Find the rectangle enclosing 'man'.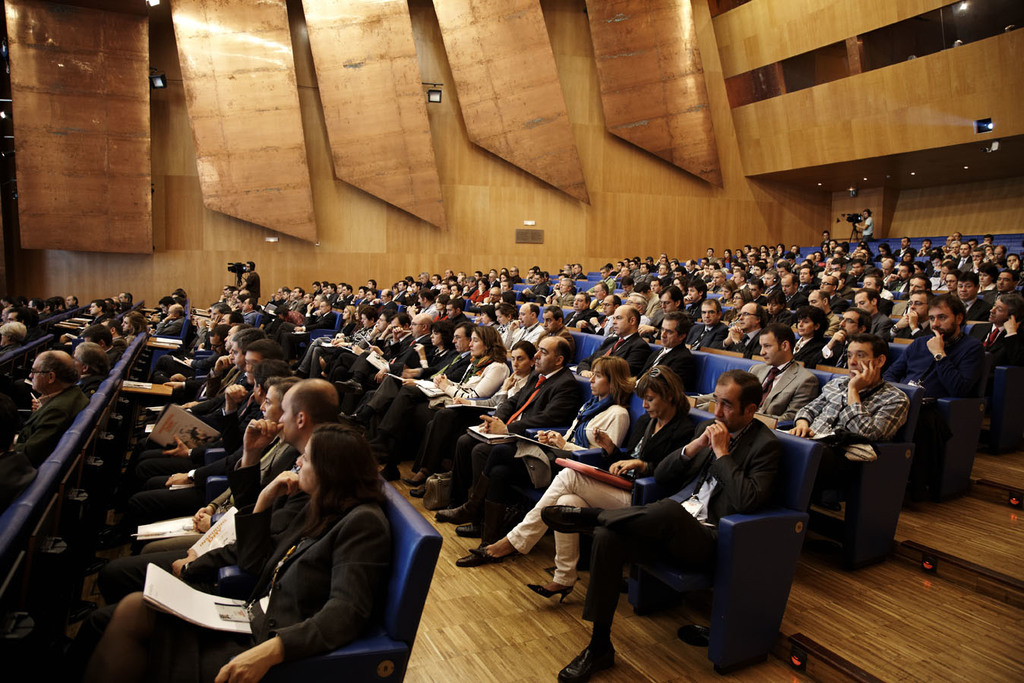
[296, 299, 335, 327].
